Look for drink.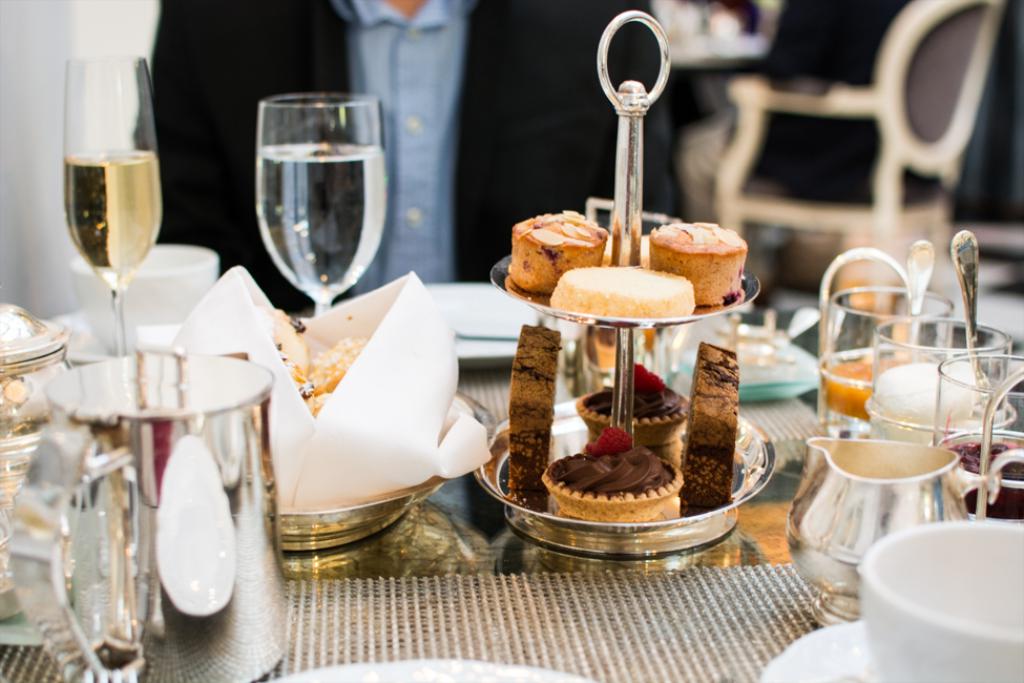
Found: box=[826, 356, 875, 422].
